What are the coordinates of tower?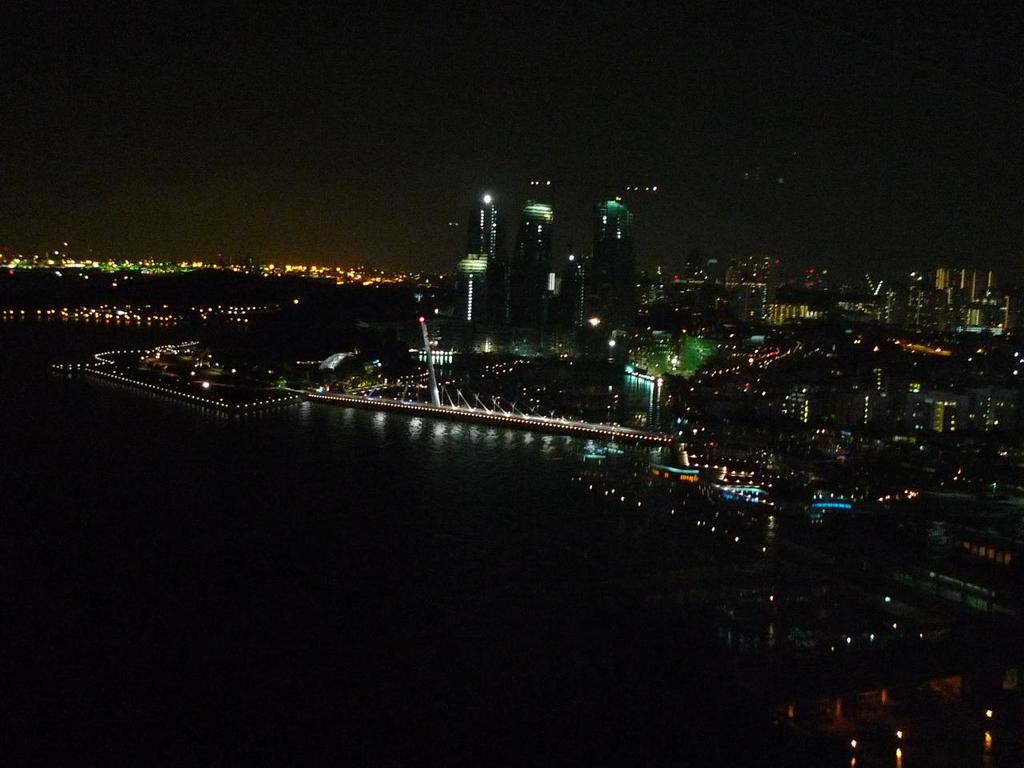
box(470, 191, 502, 326).
